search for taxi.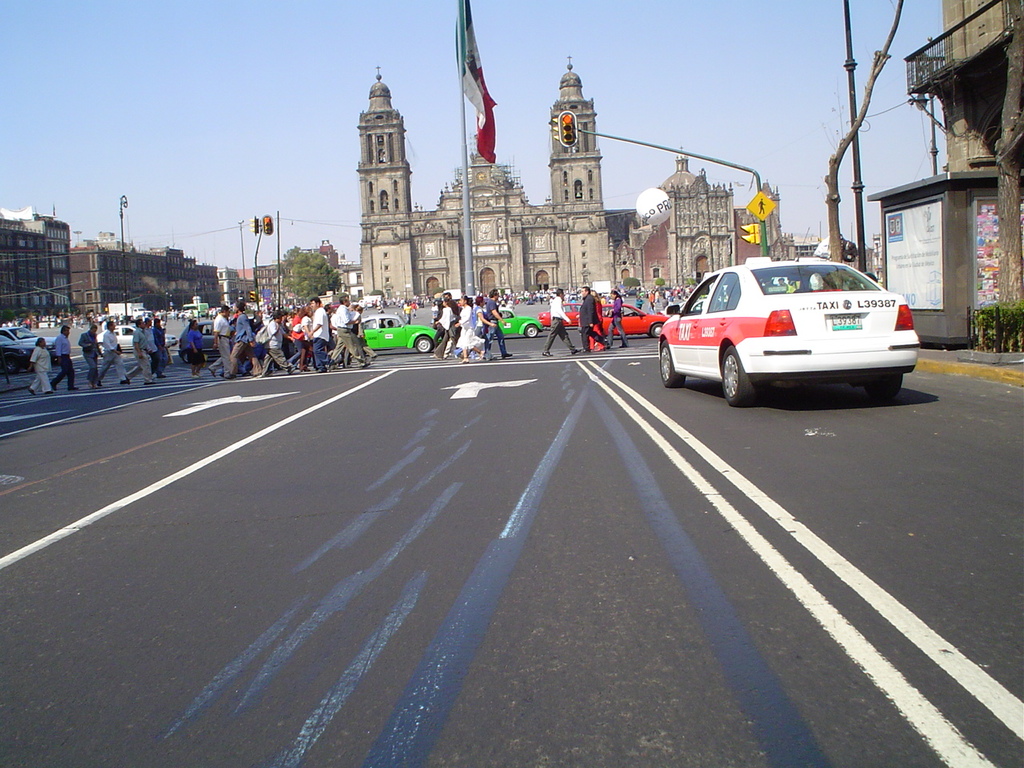
Found at left=655, top=249, right=920, bottom=403.
